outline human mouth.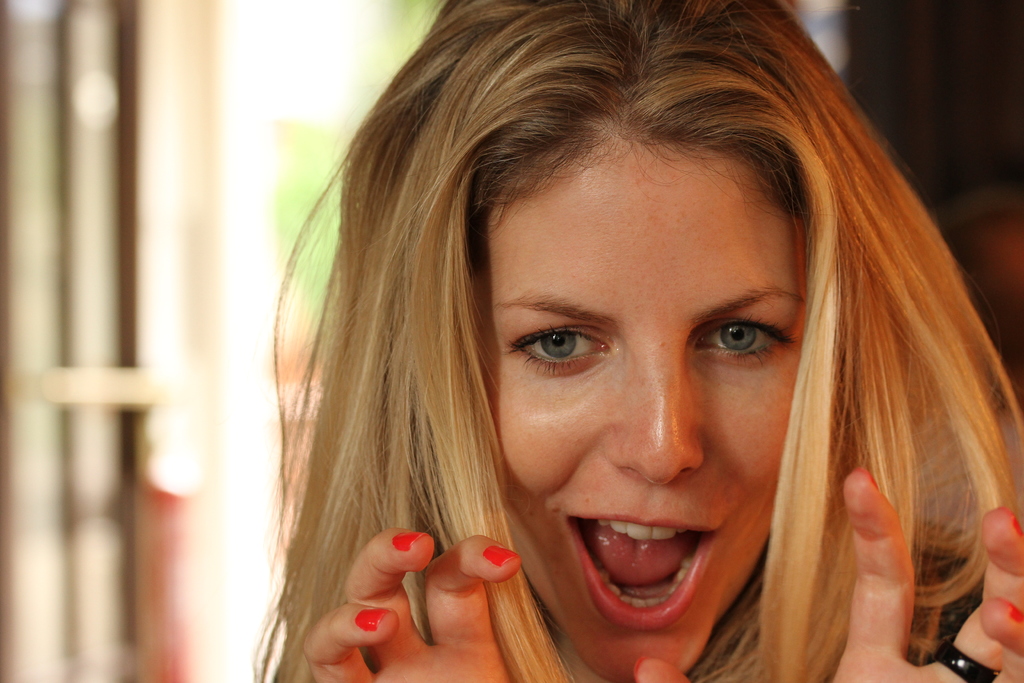
Outline: x1=531, y1=497, x2=756, y2=642.
